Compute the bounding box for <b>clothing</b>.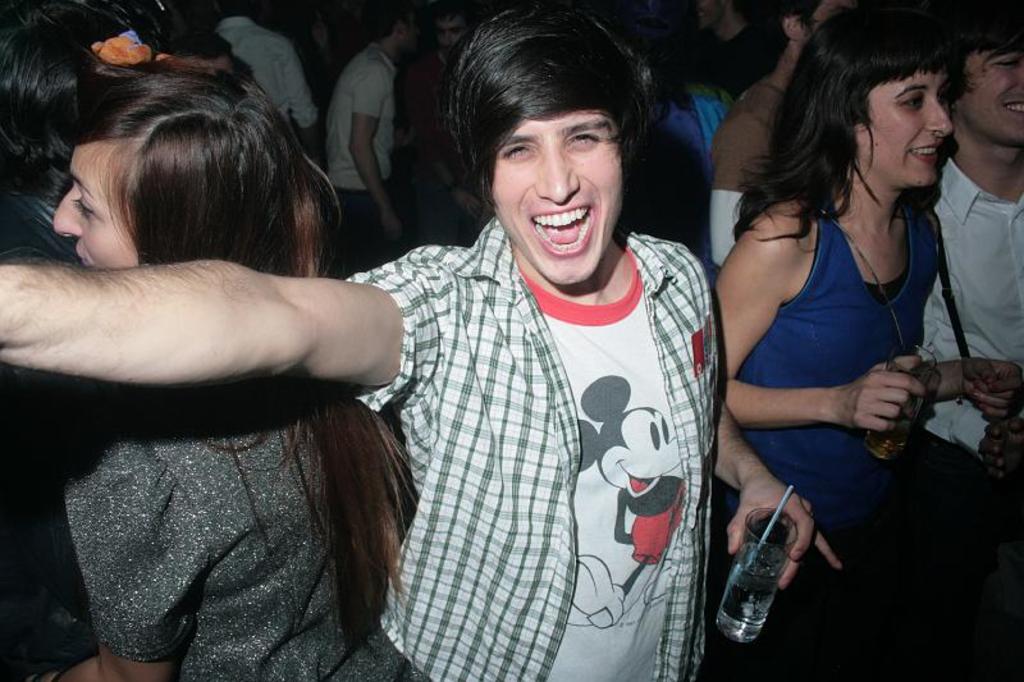
868/139/1019/670.
